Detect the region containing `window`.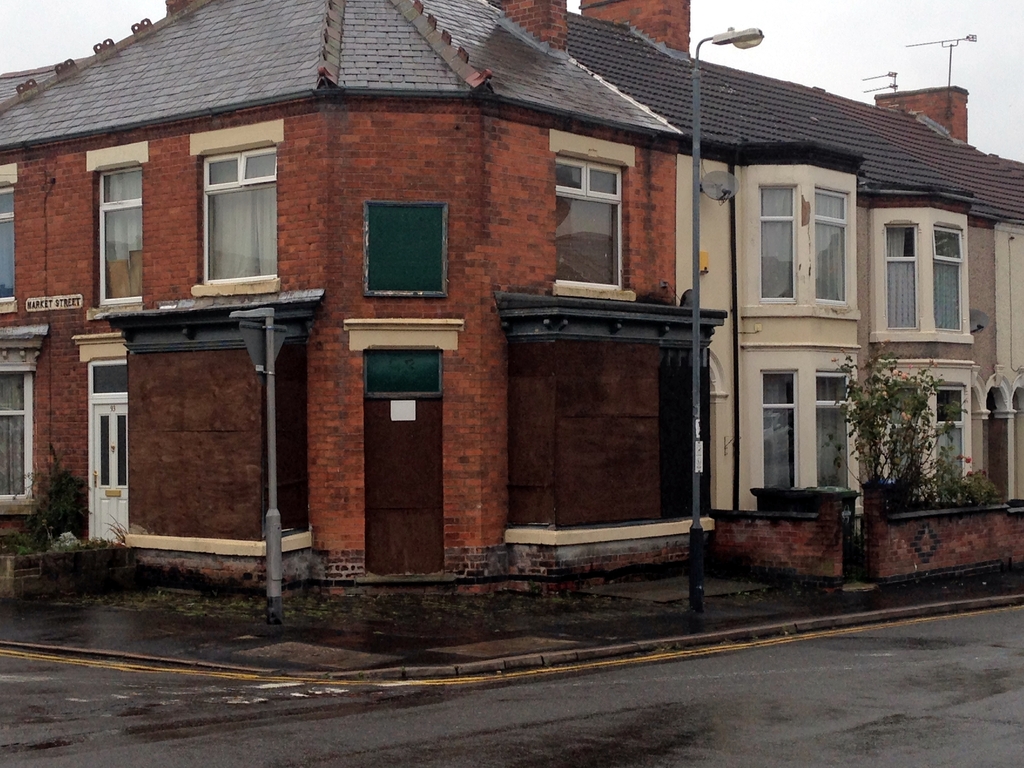
810,184,852,299.
